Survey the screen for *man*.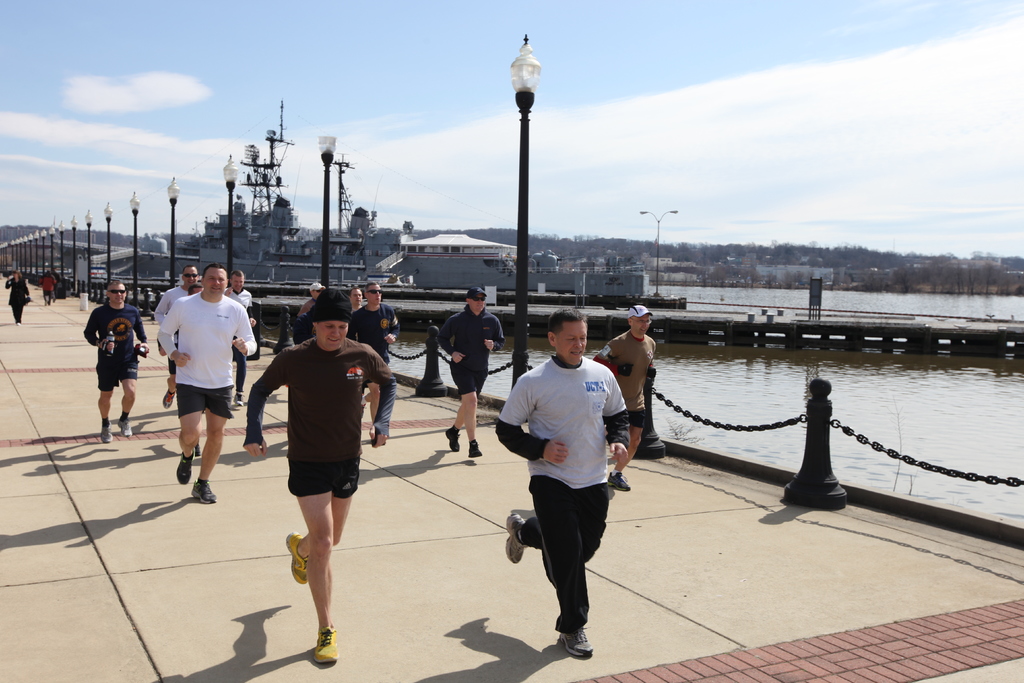
Survey found: [345,286,366,320].
